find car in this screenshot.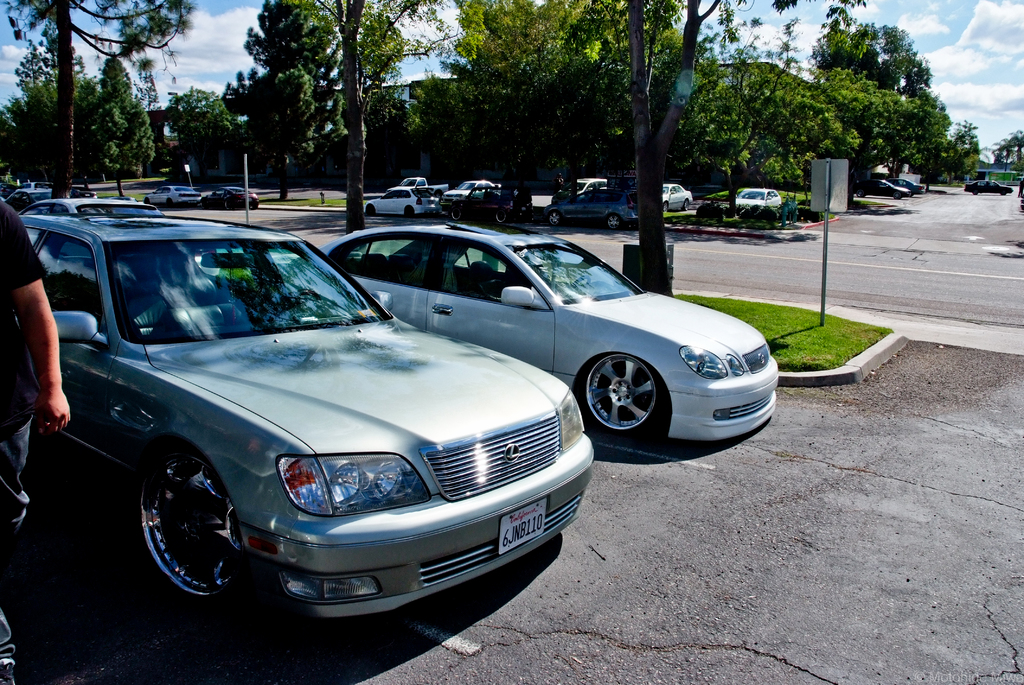
The bounding box for car is BBox(557, 178, 607, 197).
